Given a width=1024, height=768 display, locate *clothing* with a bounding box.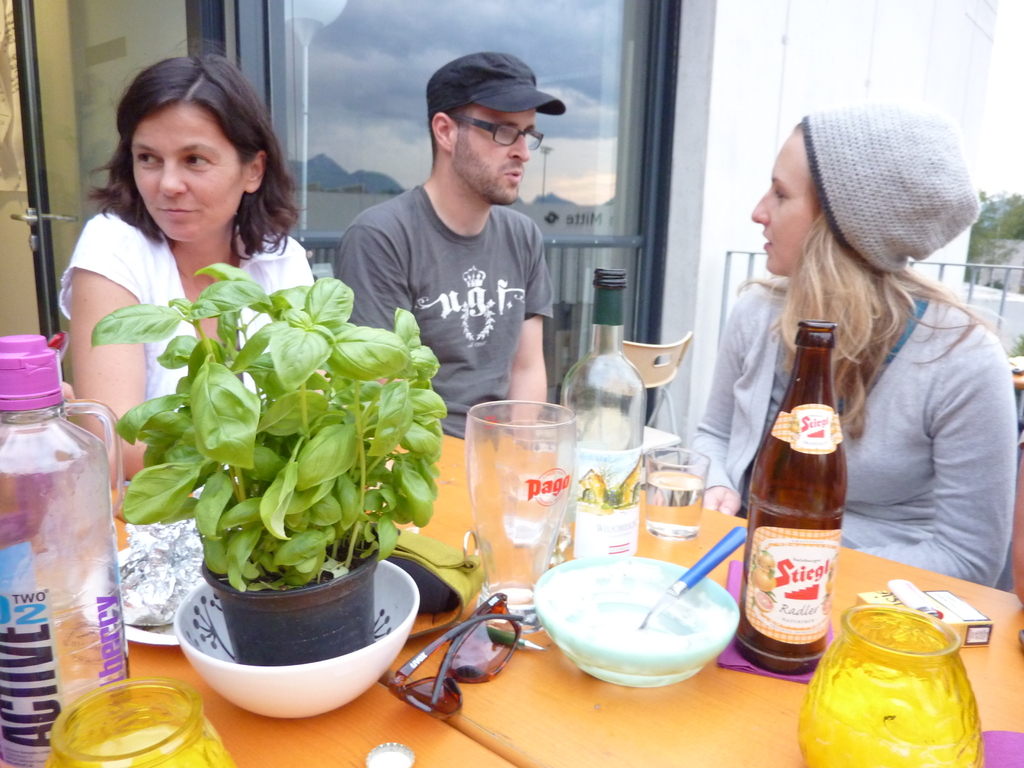
Located: <bbox>51, 211, 323, 497</bbox>.
